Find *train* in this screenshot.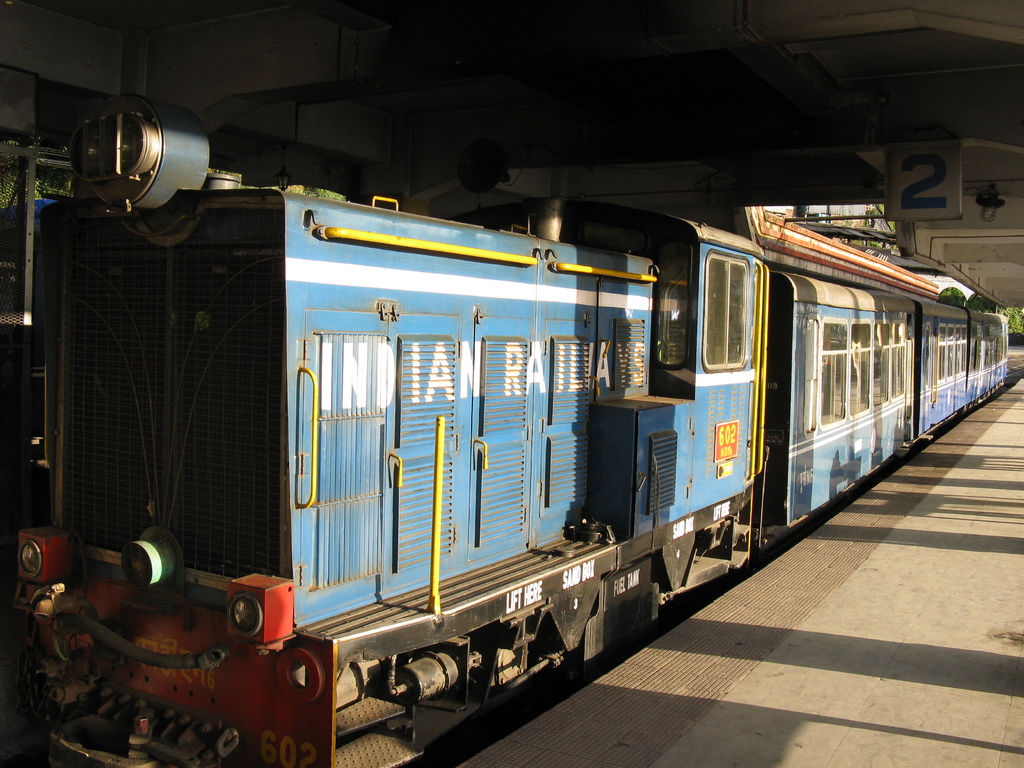
The bounding box for *train* is 0, 93, 1009, 767.
